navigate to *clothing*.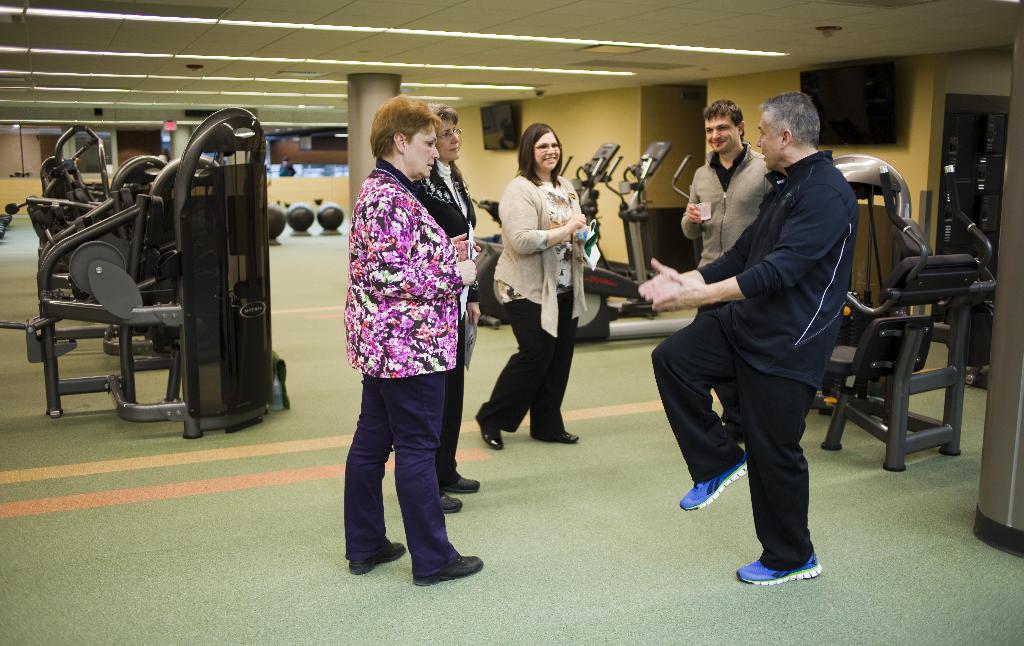
Navigation target: locate(411, 162, 481, 239).
